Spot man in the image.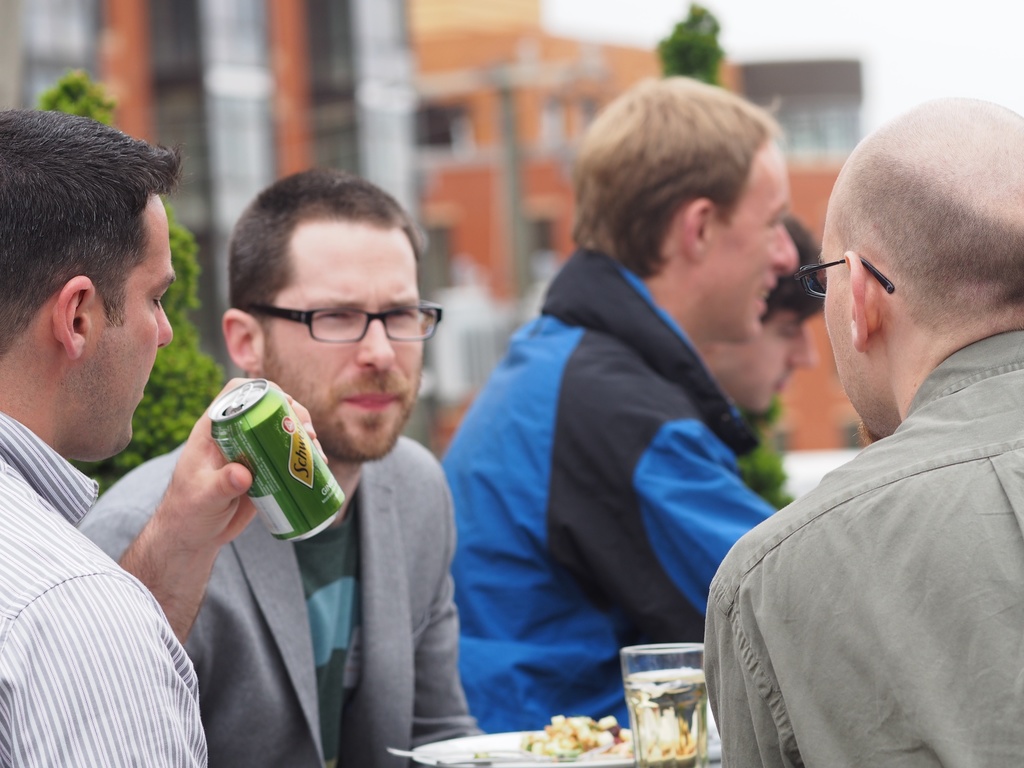
man found at [77,164,485,767].
